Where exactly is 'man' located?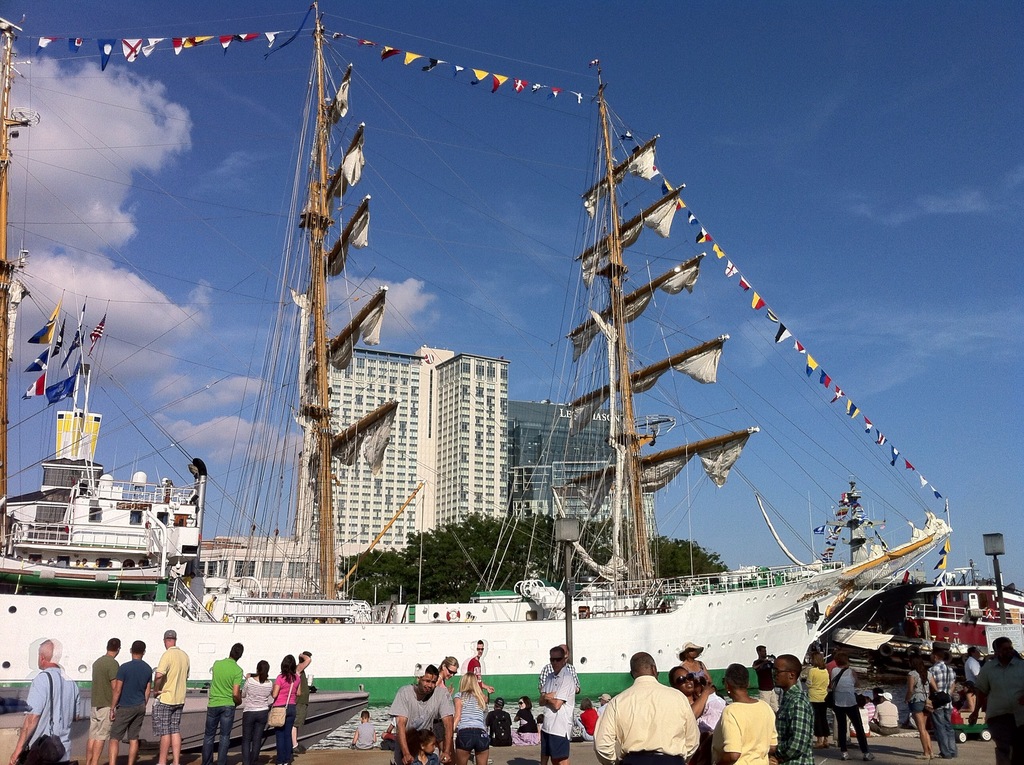
Its bounding box is box=[159, 636, 192, 764].
